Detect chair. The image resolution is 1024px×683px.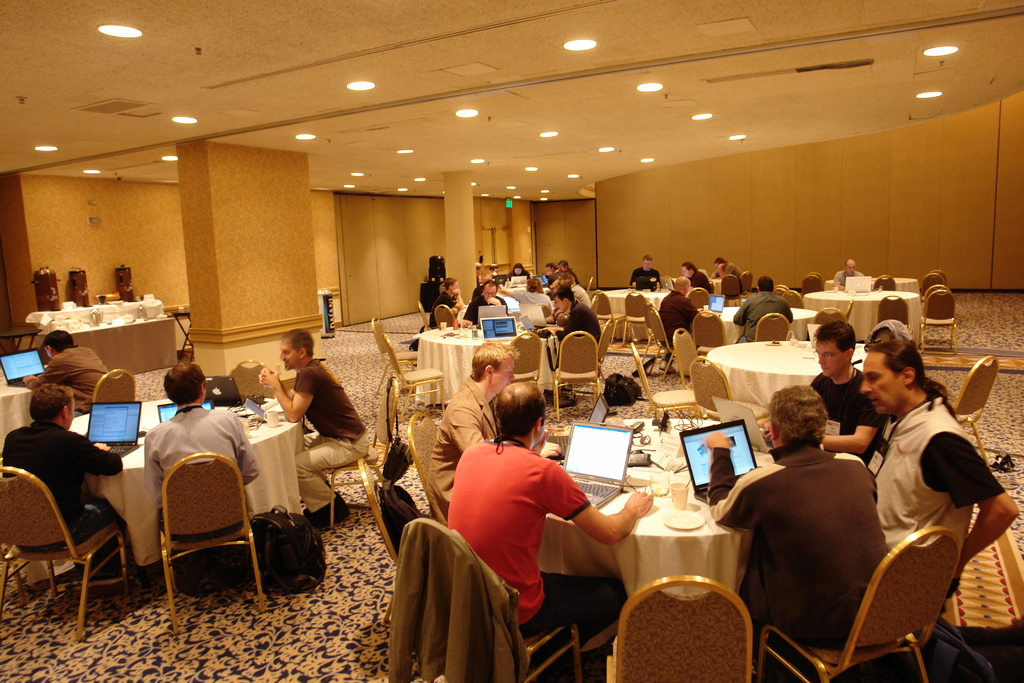
box(550, 328, 600, 413).
